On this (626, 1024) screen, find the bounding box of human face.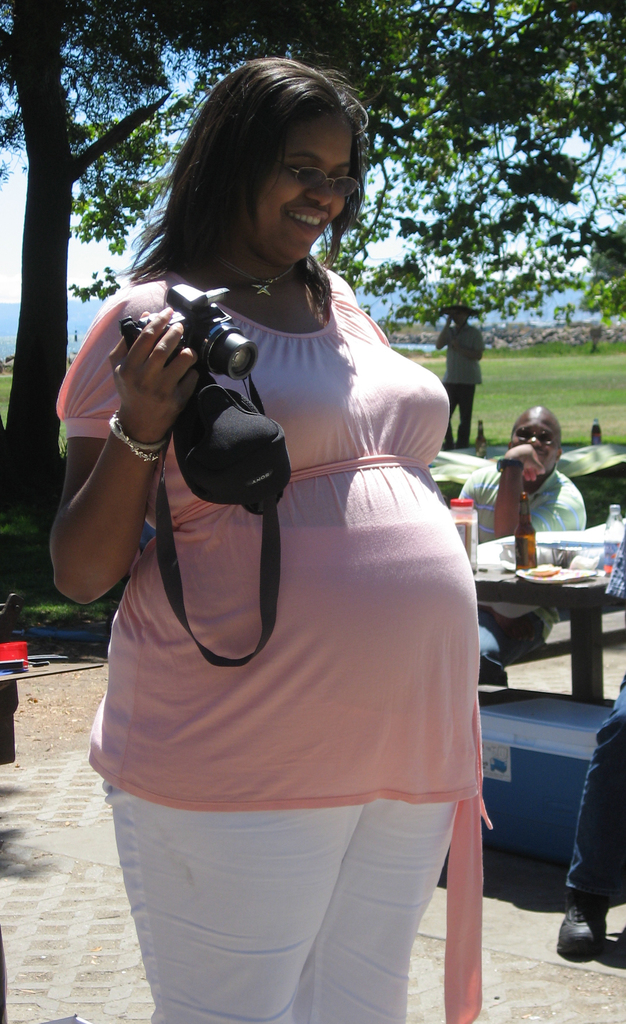
Bounding box: crop(511, 403, 566, 479).
